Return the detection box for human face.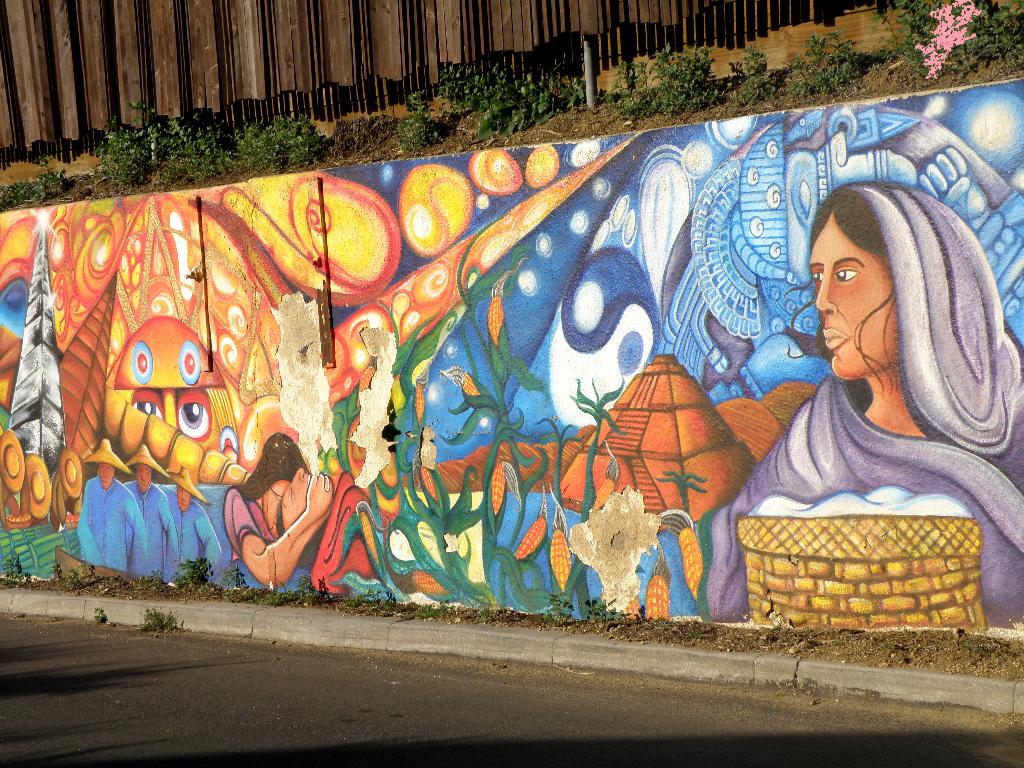
Rect(813, 232, 879, 369).
